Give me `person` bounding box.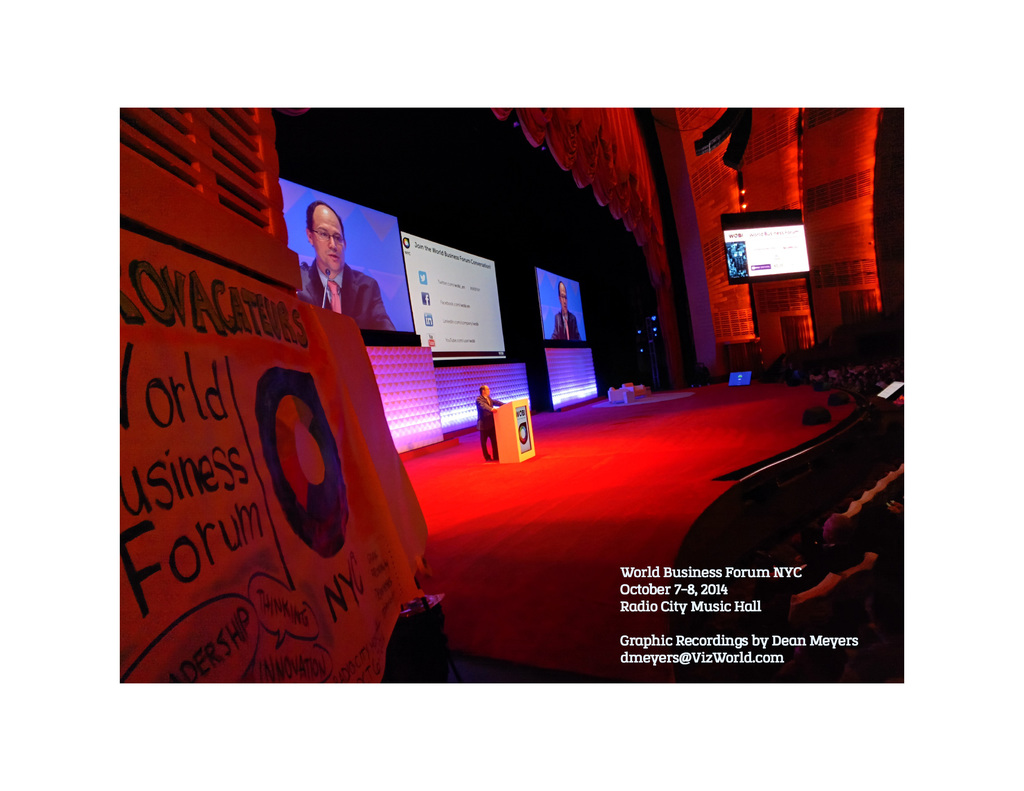
bbox(550, 285, 579, 342).
